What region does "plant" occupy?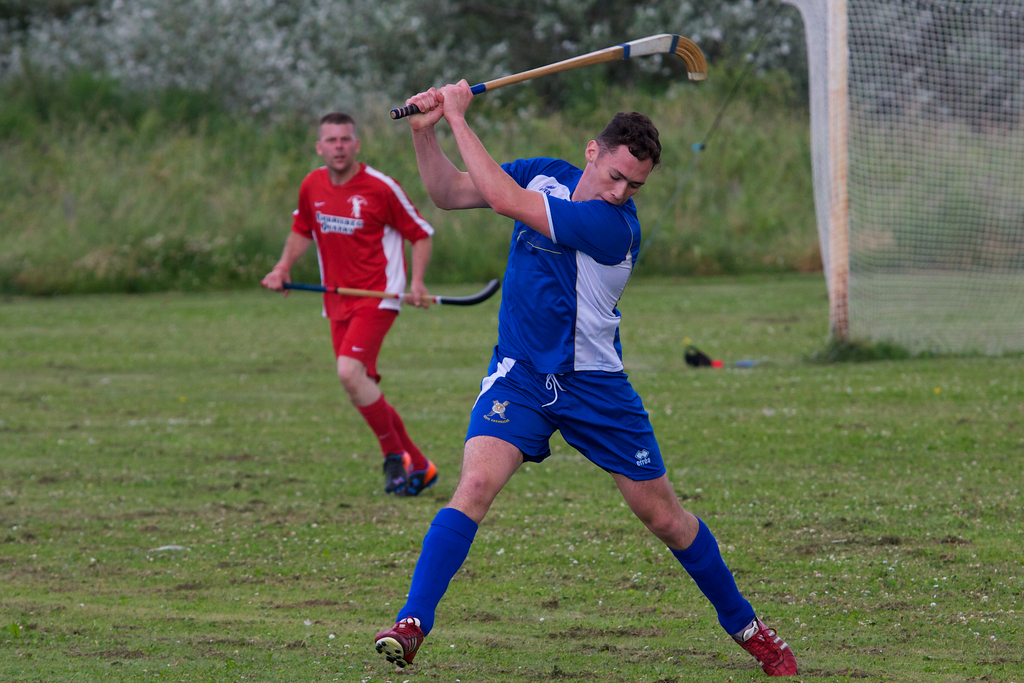
bbox(0, 66, 1023, 293).
